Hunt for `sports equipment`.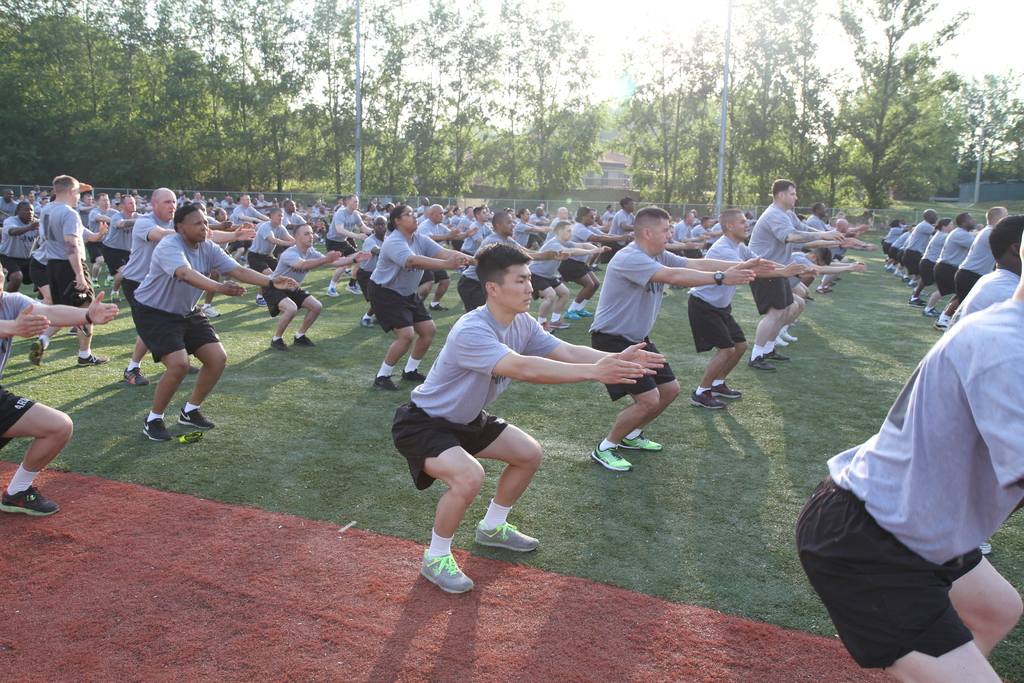
Hunted down at {"x1": 579, "y1": 309, "x2": 593, "y2": 317}.
